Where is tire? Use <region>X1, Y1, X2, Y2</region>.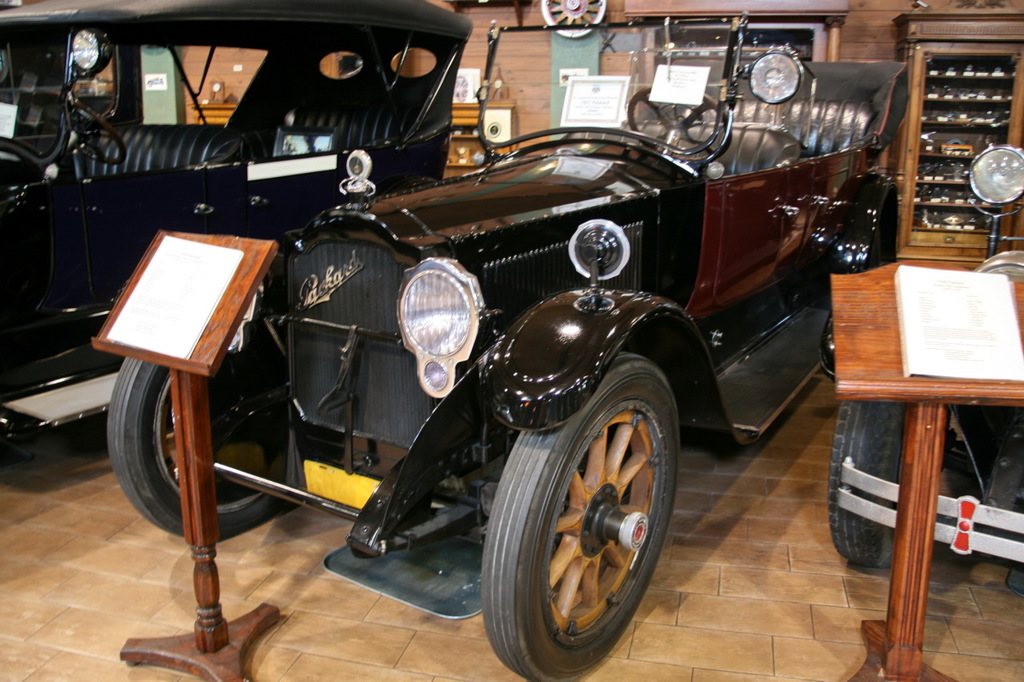
<region>474, 343, 675, 680</region>.
